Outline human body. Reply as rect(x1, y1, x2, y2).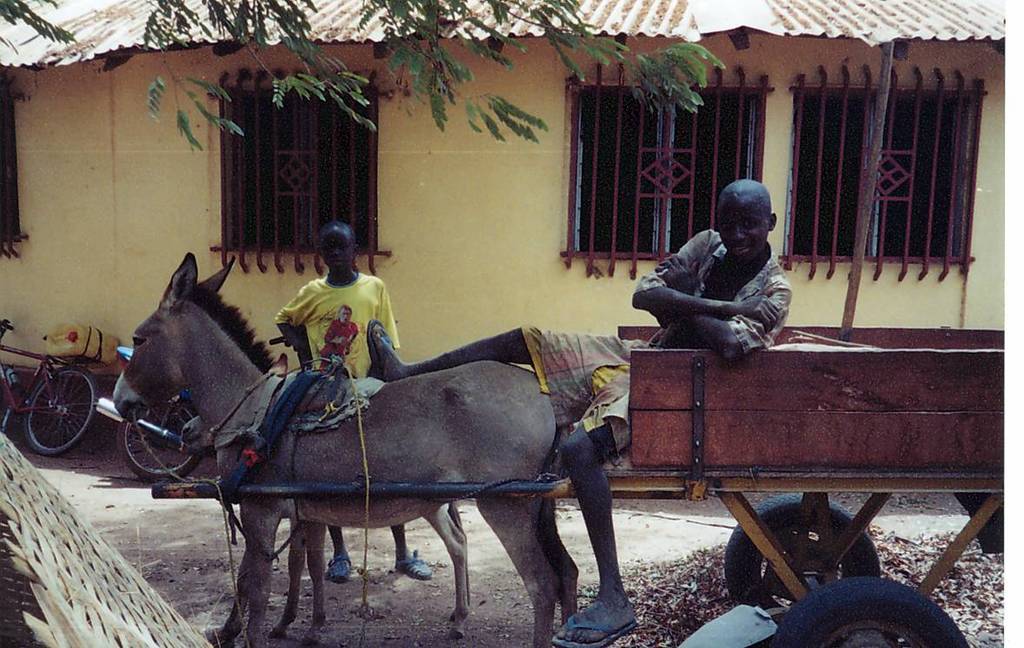
rect(654, 182, 806, 364).
